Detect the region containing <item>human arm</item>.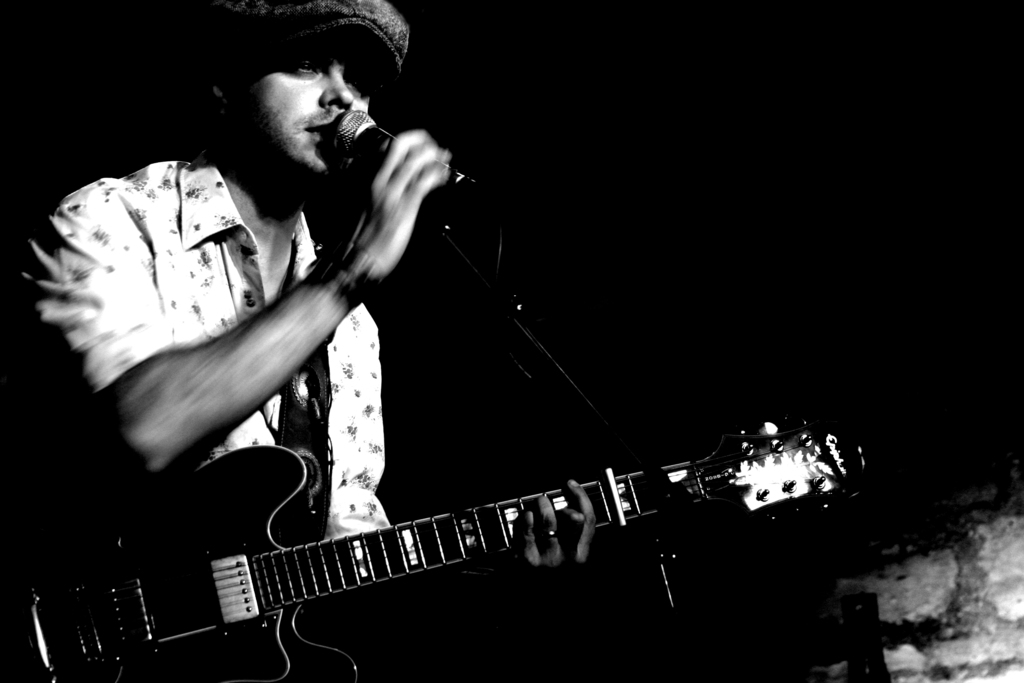
box(60, 171, 436, 472).
